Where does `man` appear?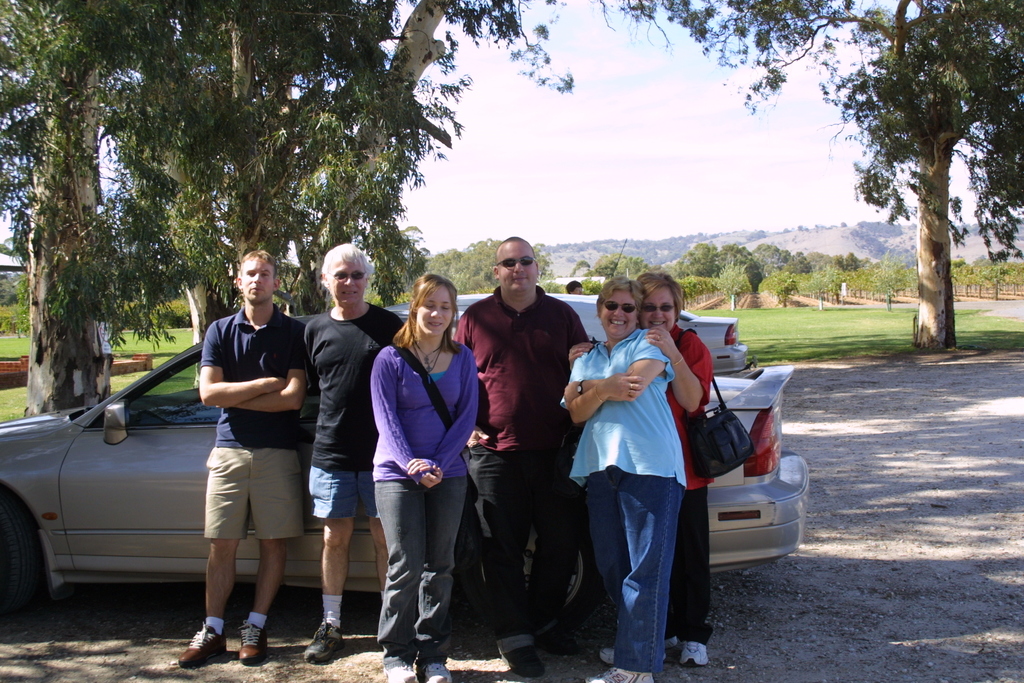
Appears at 302/243/404/667.
